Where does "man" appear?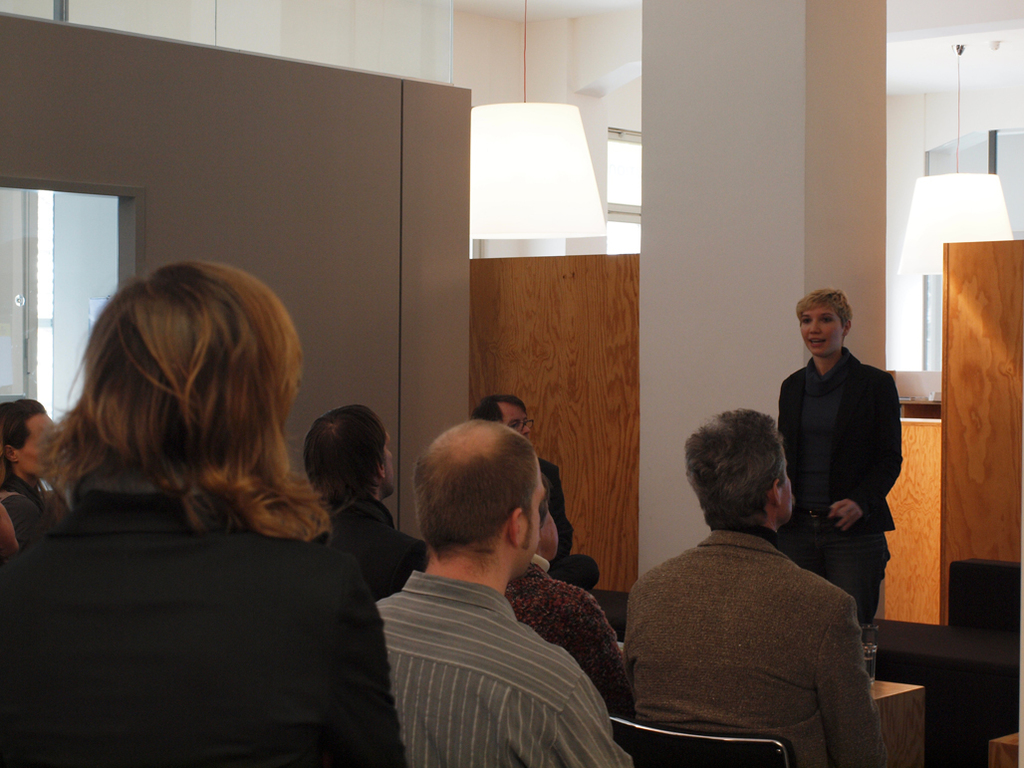
Appears at [x1=370, y1=417, x2=636, y2=767].
